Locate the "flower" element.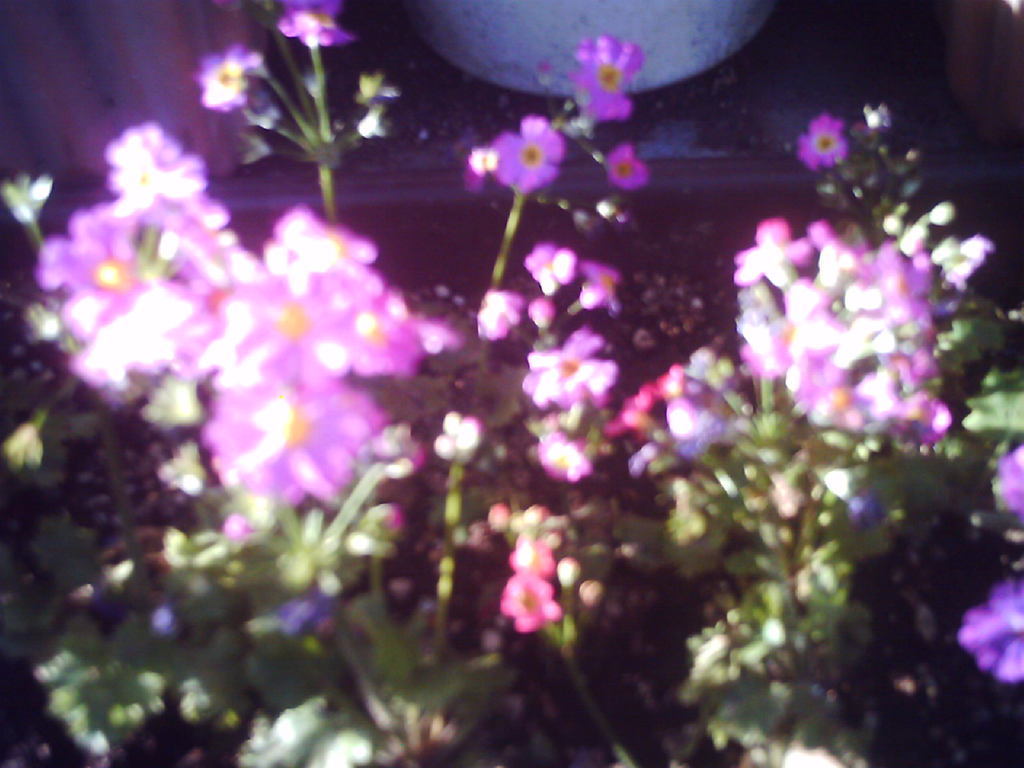
Element bbox: [271, 0, 364, 53].
